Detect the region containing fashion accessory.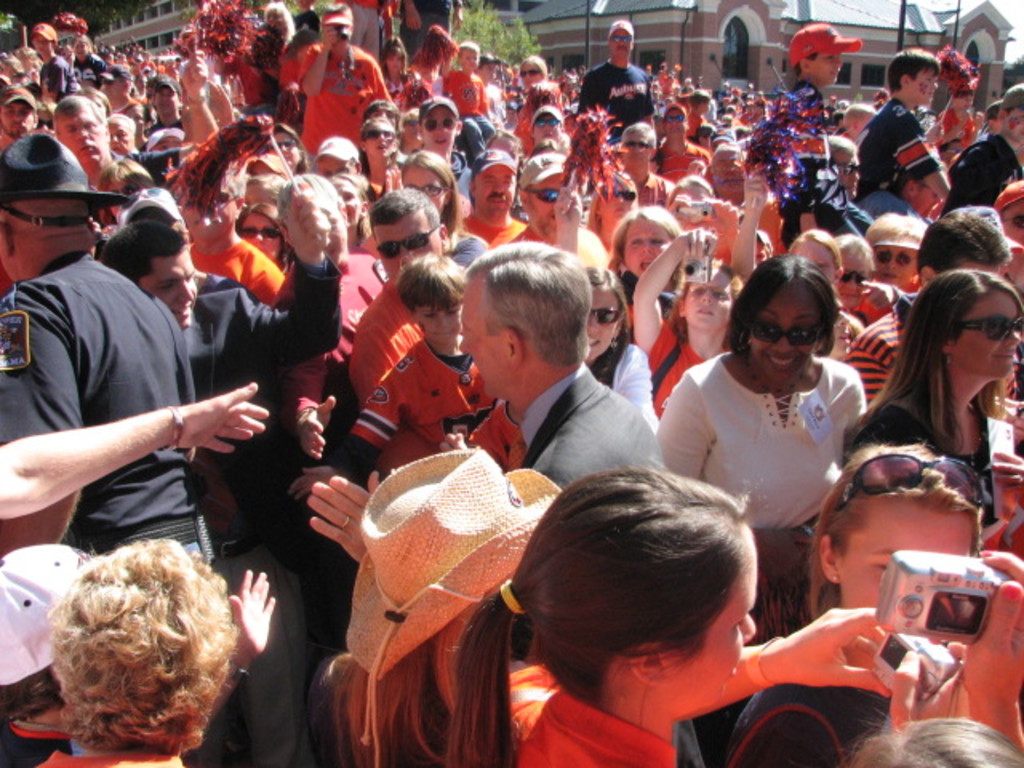
<region>742, 323, 829, 344</region>.
